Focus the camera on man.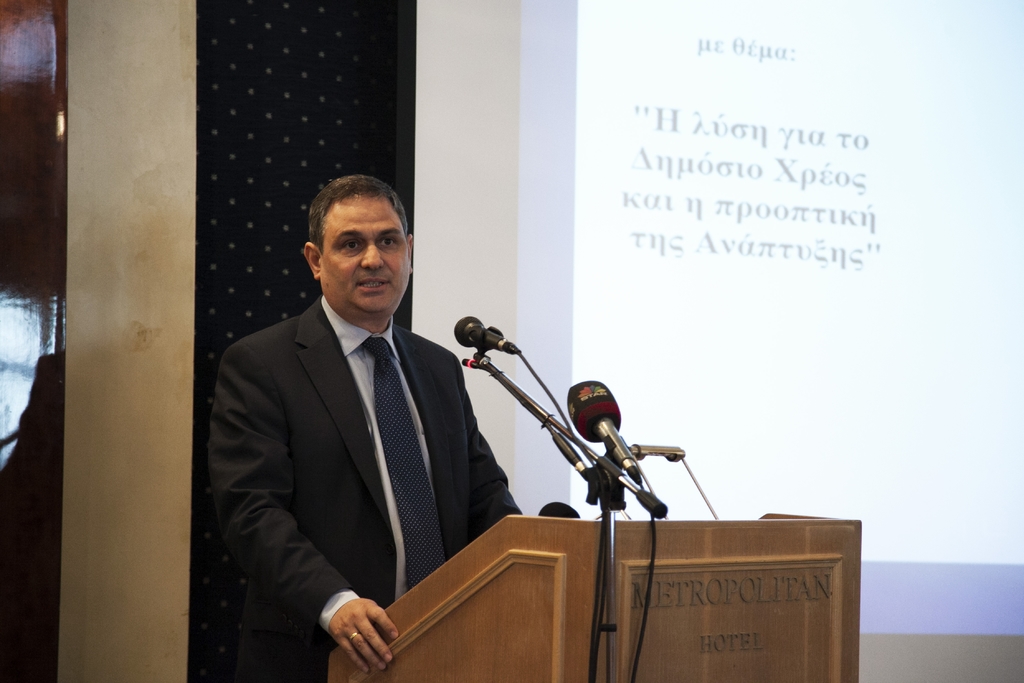
Focus region: {"left": 209, "top": 131, "right": 465, "bottom": 682}.
